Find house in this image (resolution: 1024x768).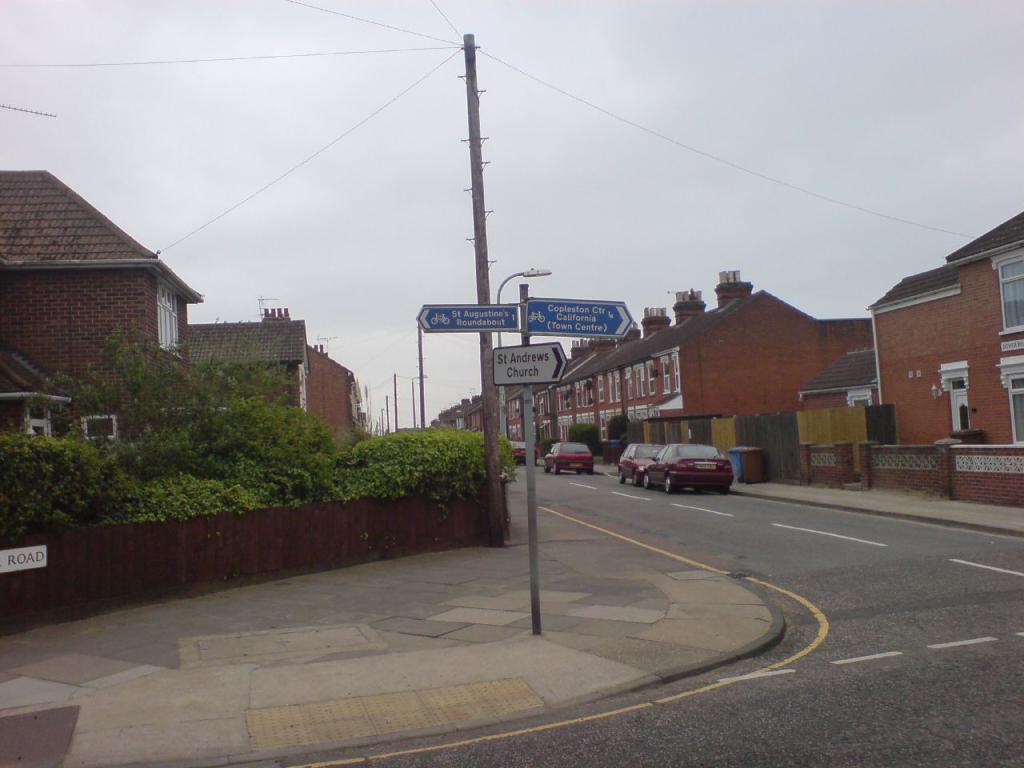
779:318:834:442.
